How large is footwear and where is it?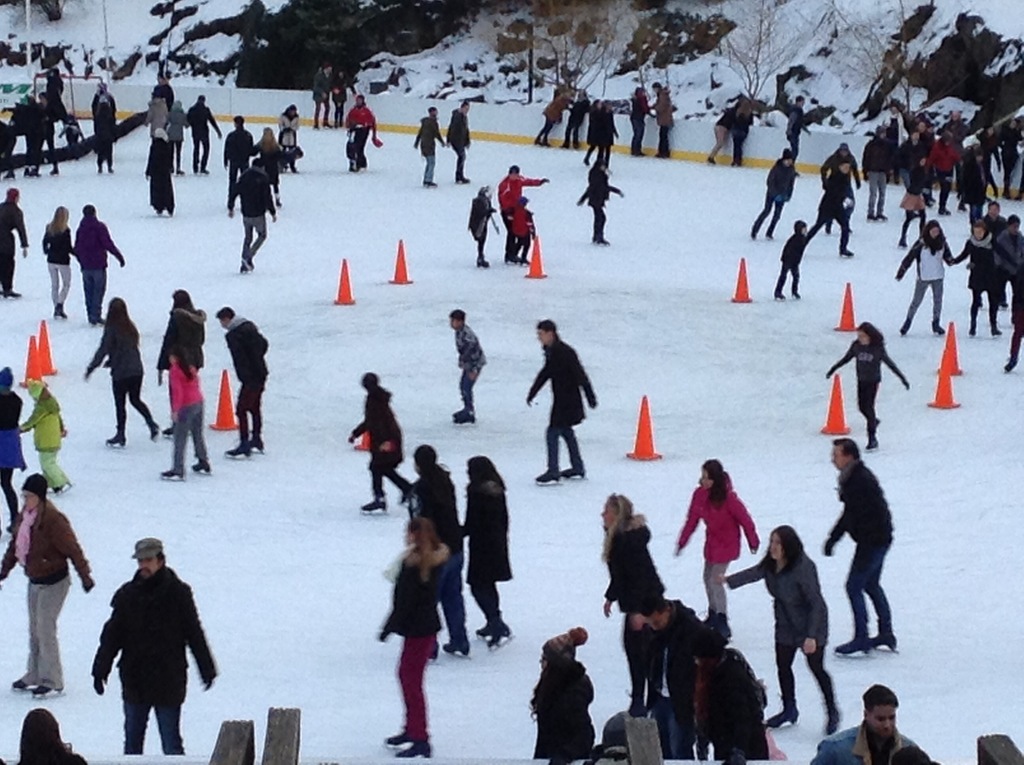
Bounding box: Rect(477, 620, 511, 646).
